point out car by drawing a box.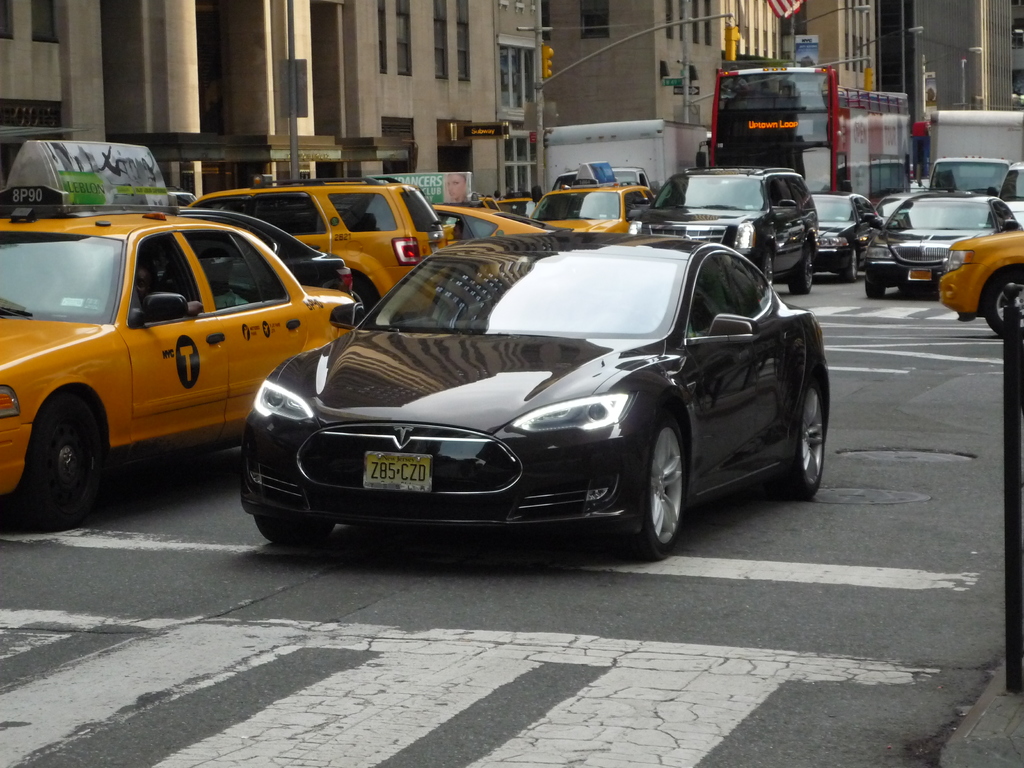
box(805, 187, 871, 280).
